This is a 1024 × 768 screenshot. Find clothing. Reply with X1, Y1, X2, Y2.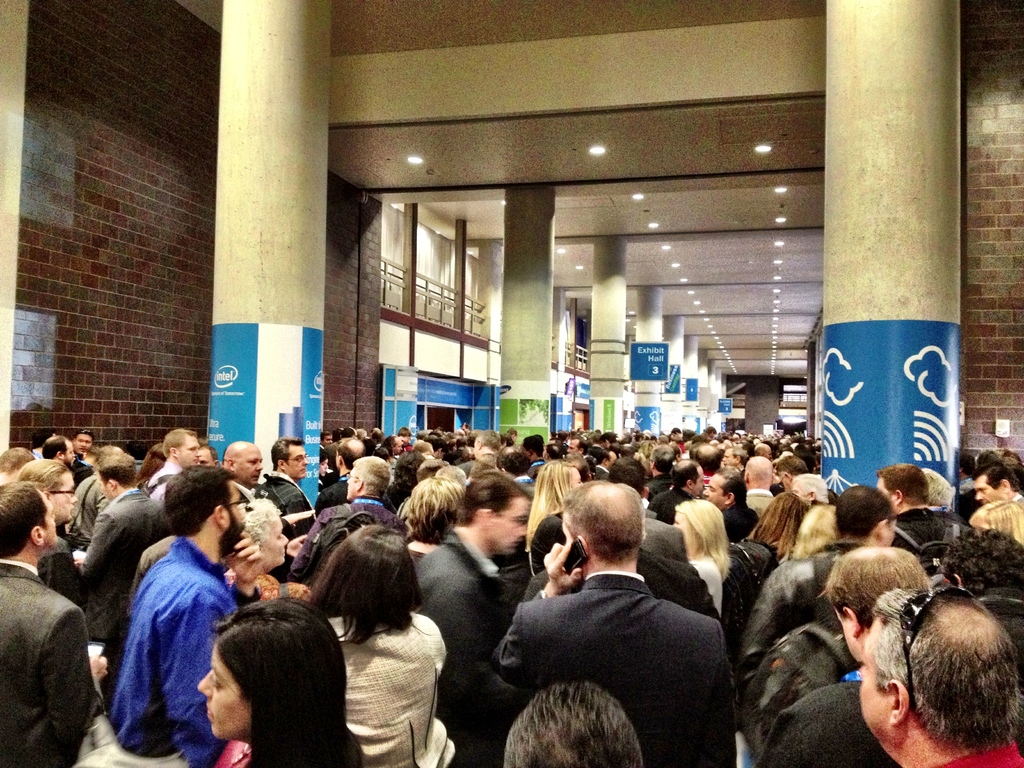
38, 529, 81, 611.
